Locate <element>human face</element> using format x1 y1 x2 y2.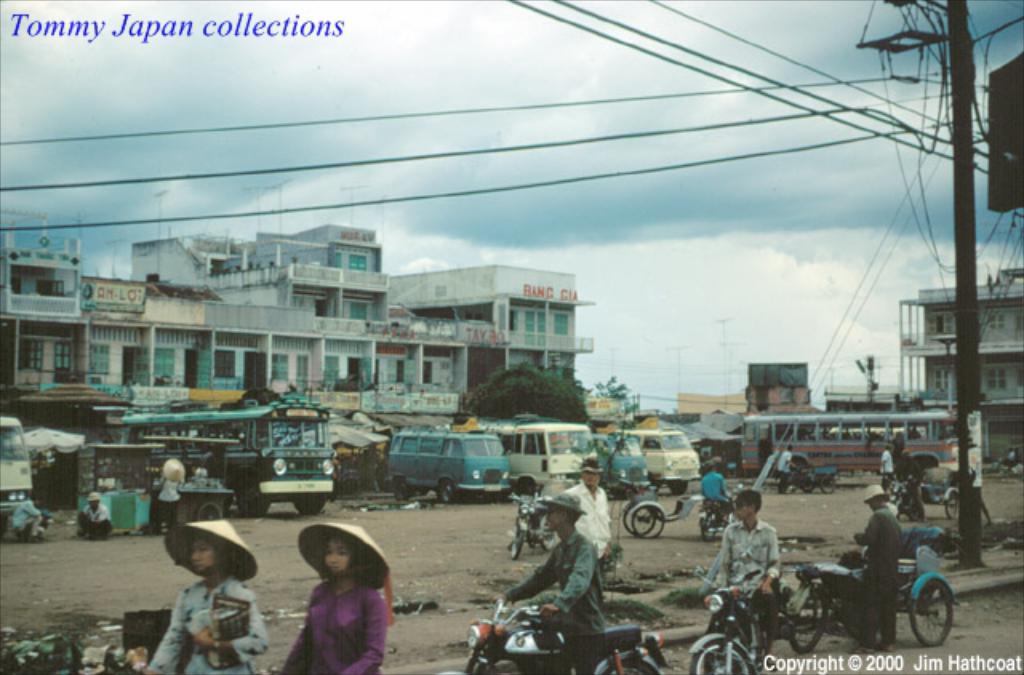
731 505 750 521.
